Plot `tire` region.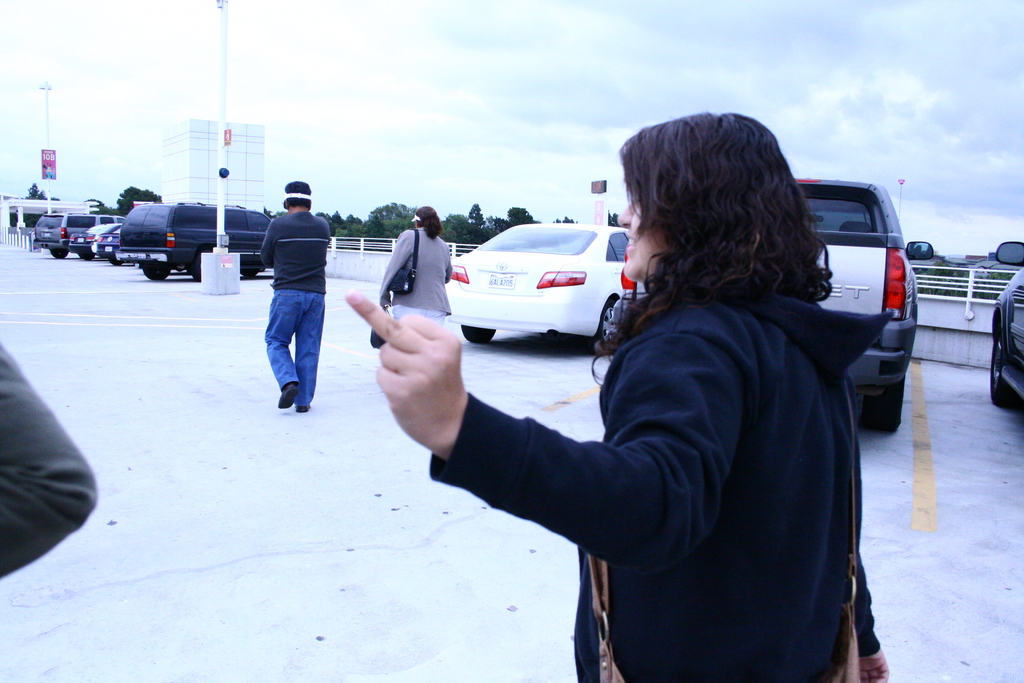
Plotted at left=49, top=247, right=70, bottom=261.
